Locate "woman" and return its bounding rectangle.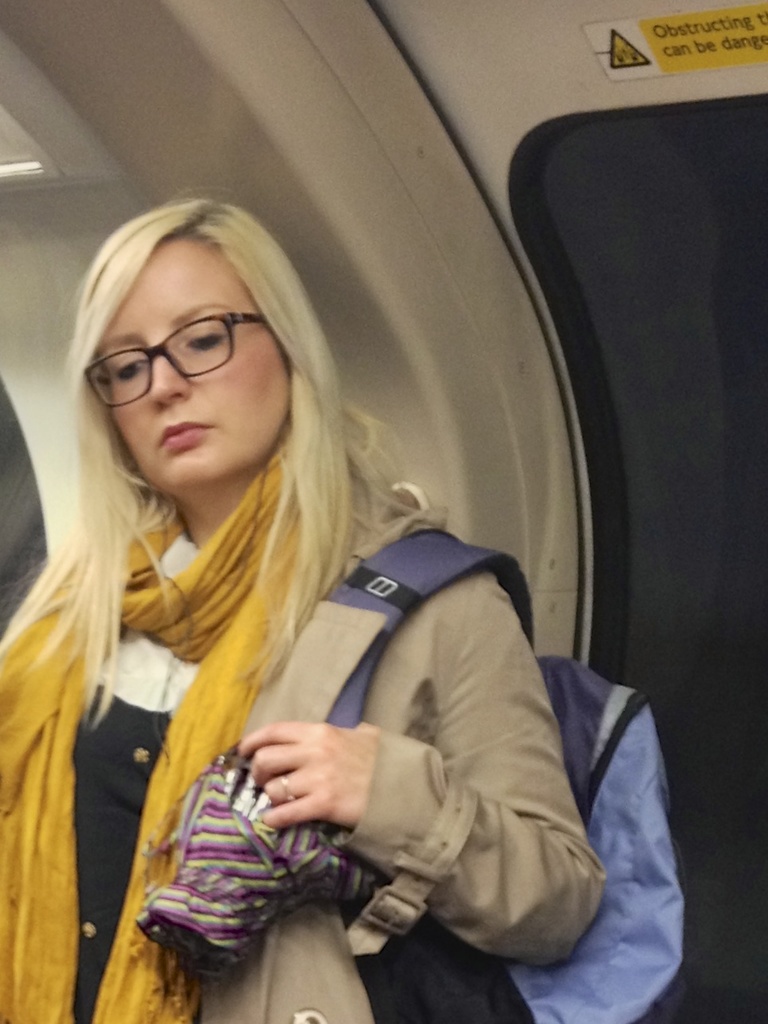
[left=2, top=182, right=616, bottom=1008].
